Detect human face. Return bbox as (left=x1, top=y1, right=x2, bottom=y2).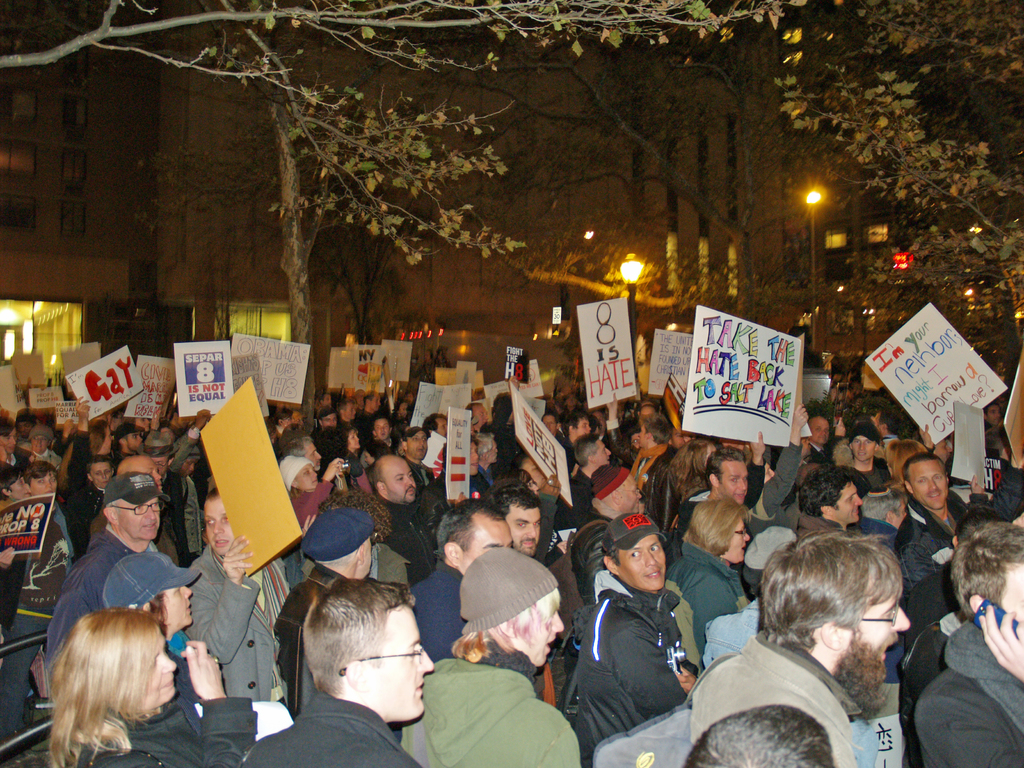
(left=526, top=472, right=538, bottom=495).
